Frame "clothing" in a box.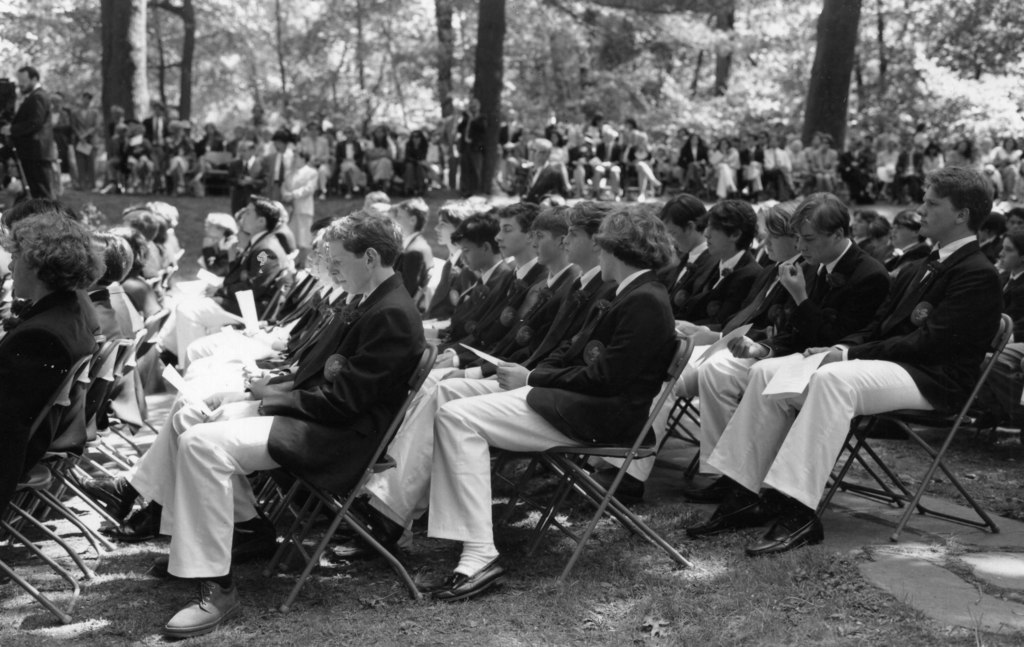
[696, 230, 888, 490].
